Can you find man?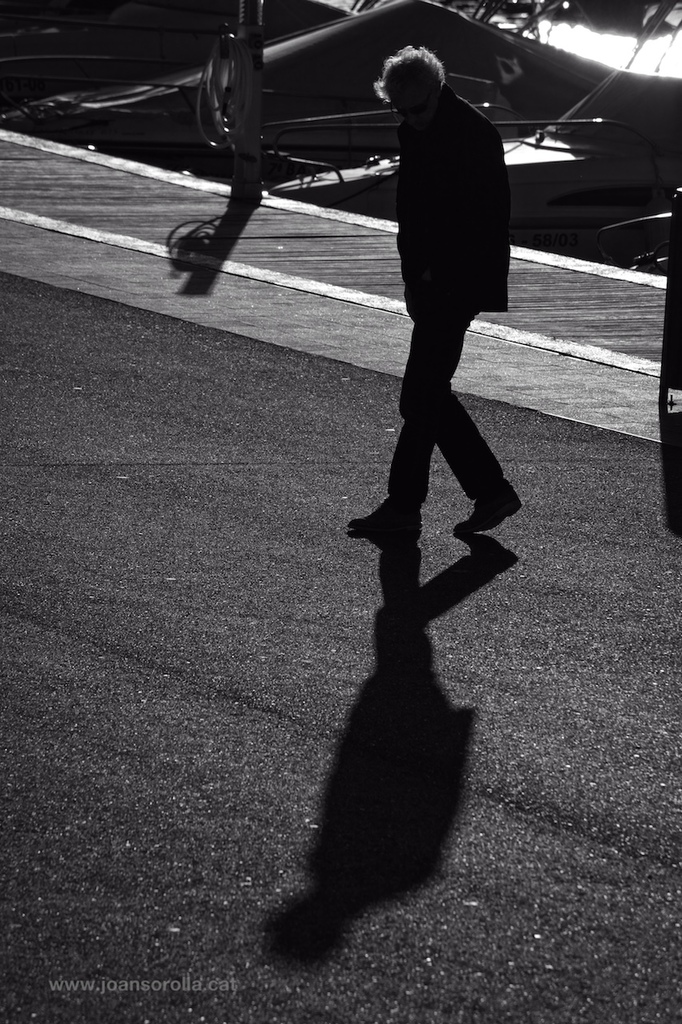
Yes, bounding box: (346,30,525,562).
